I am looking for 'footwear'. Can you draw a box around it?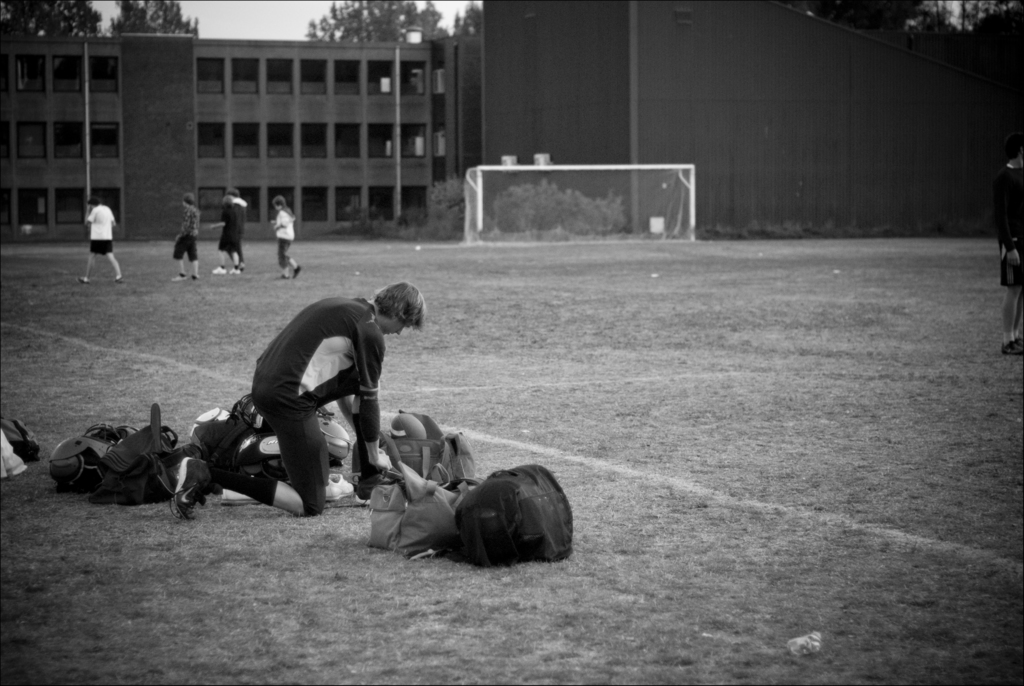
Sure, the bounding box is bbox=(208, 265, 228, 275).
